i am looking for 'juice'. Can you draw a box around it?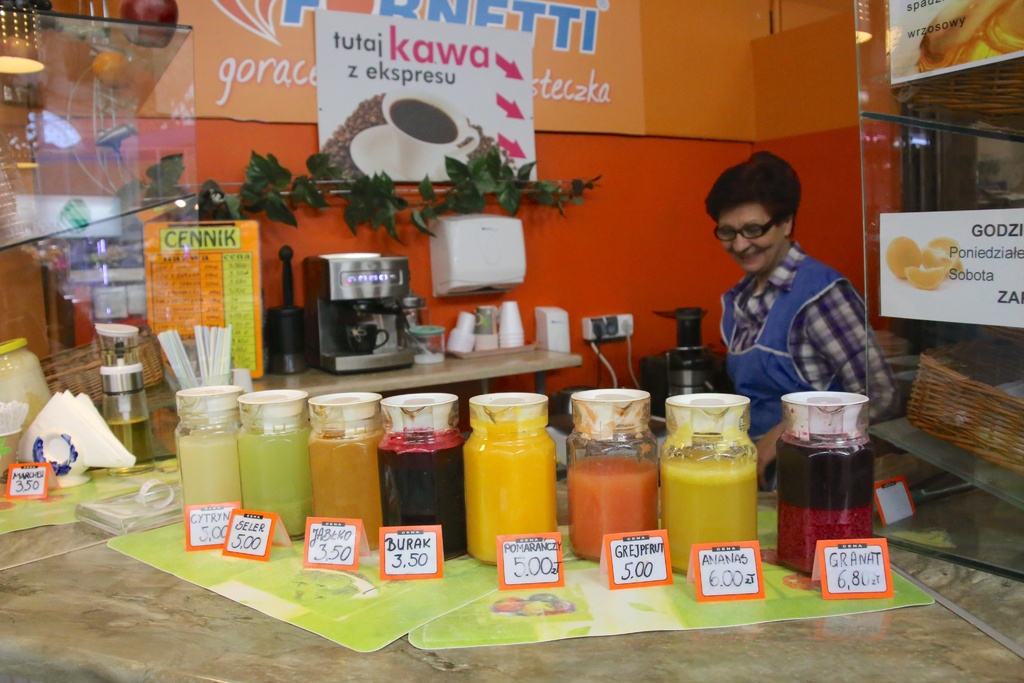
Sure, the bounding box is <bbox>173, 429, 242, 527</bbox>.
